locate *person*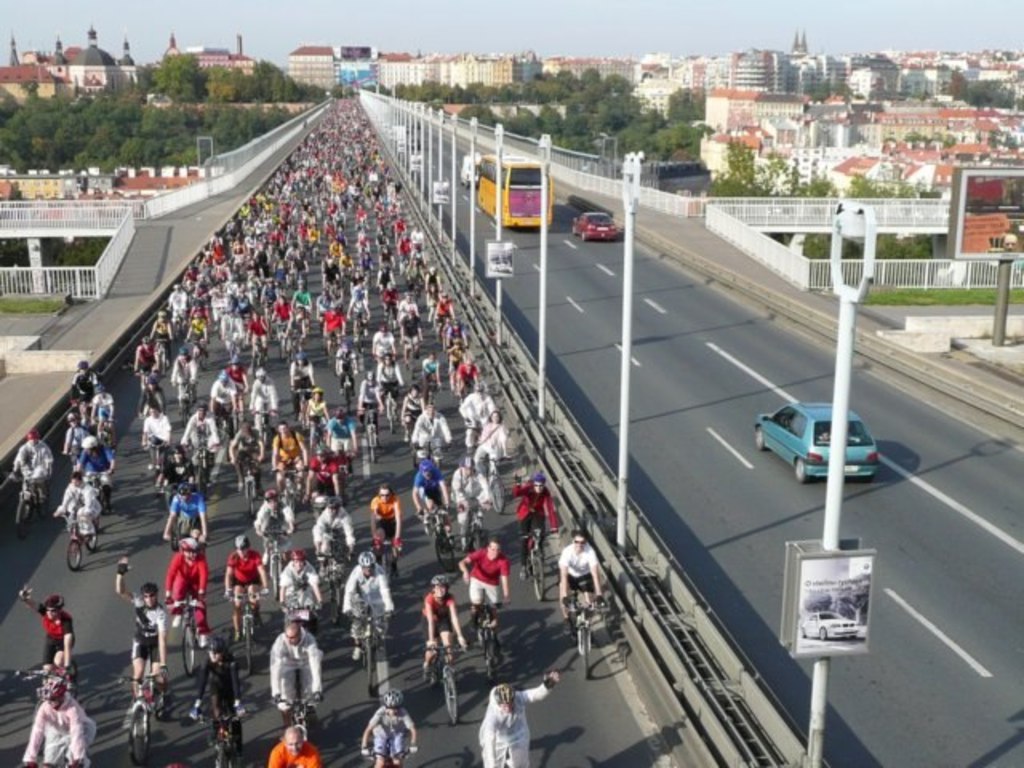
(448, 458, 501, 539)
